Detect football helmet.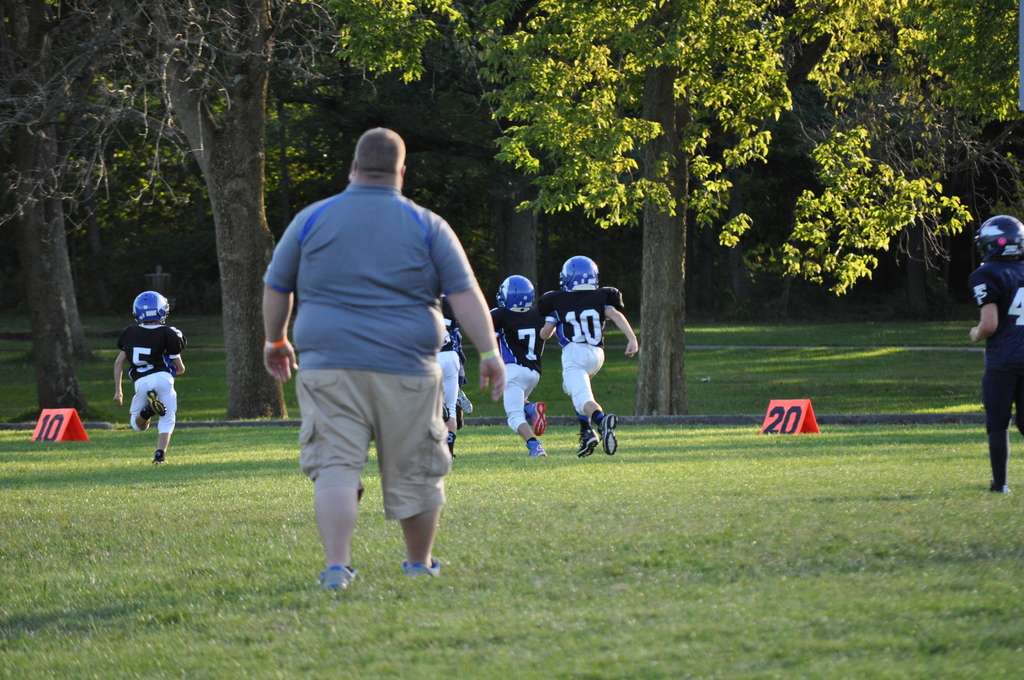
Detected at Rect(131, 291, 175, 325).
